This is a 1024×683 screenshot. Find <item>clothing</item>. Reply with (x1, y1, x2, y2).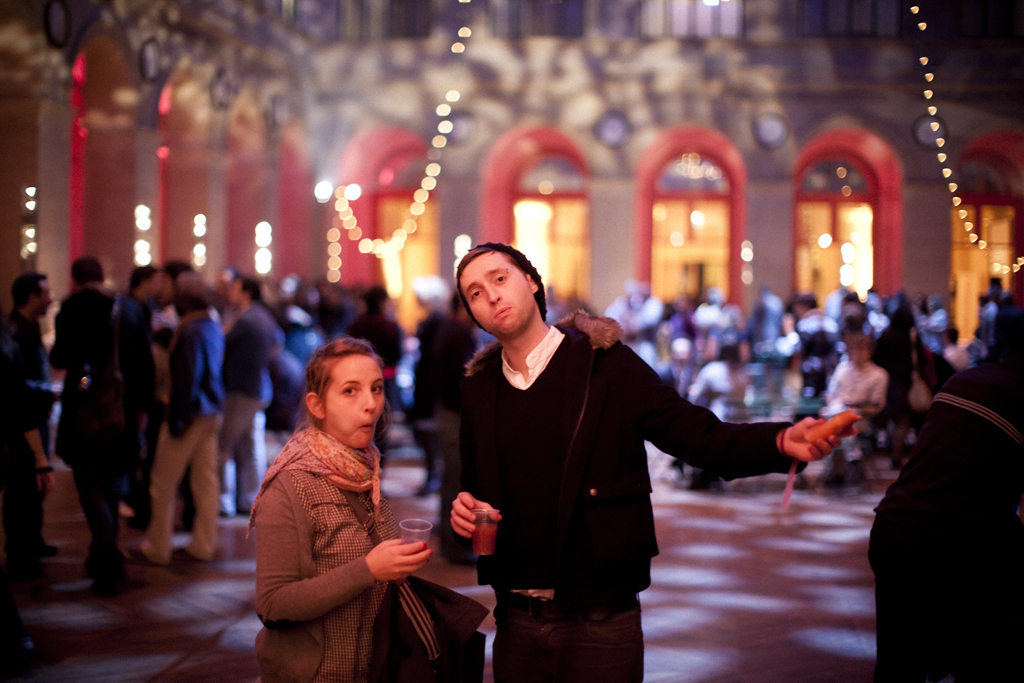
(620, 292, 667, 384).
